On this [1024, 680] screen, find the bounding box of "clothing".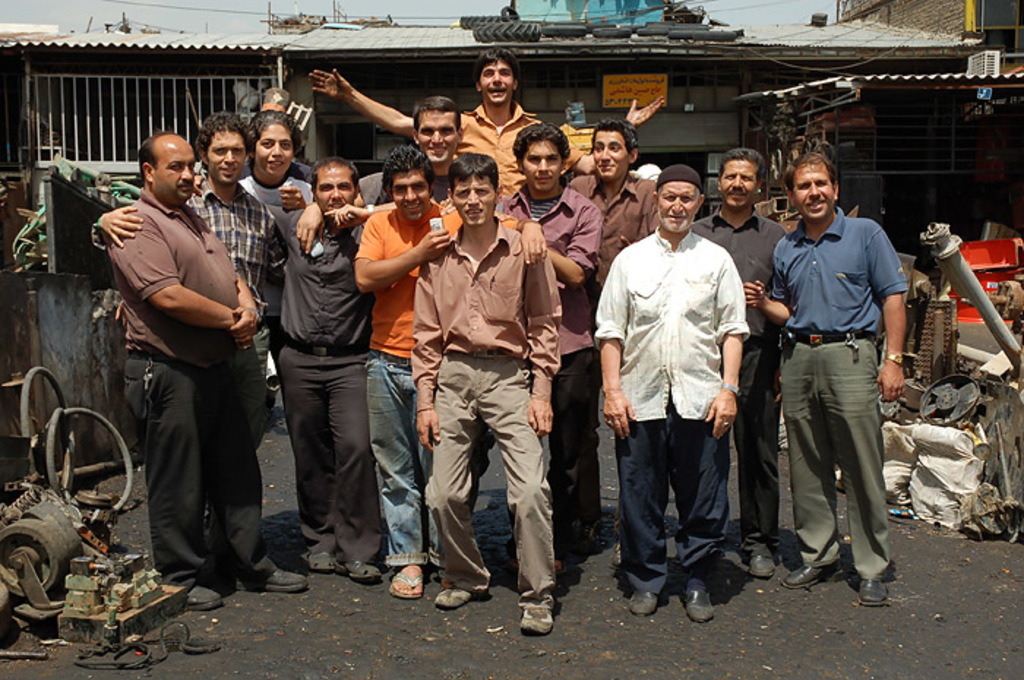
Bounding box: rect(410, 216, 557, 604).
